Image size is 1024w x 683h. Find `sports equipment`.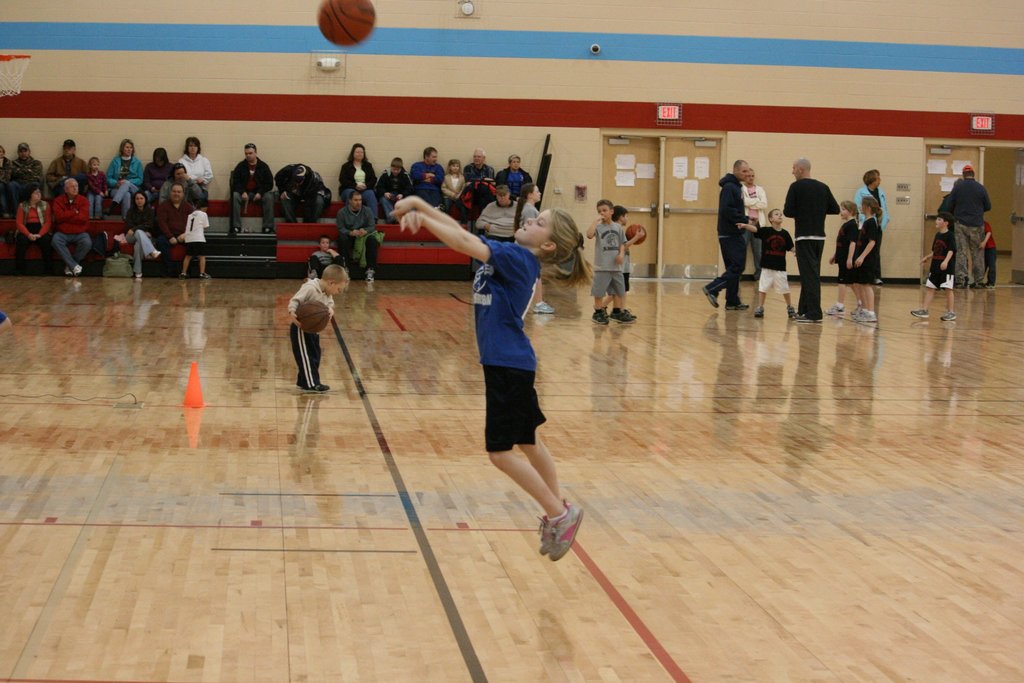
Rect(910, 309, 931, 318).
